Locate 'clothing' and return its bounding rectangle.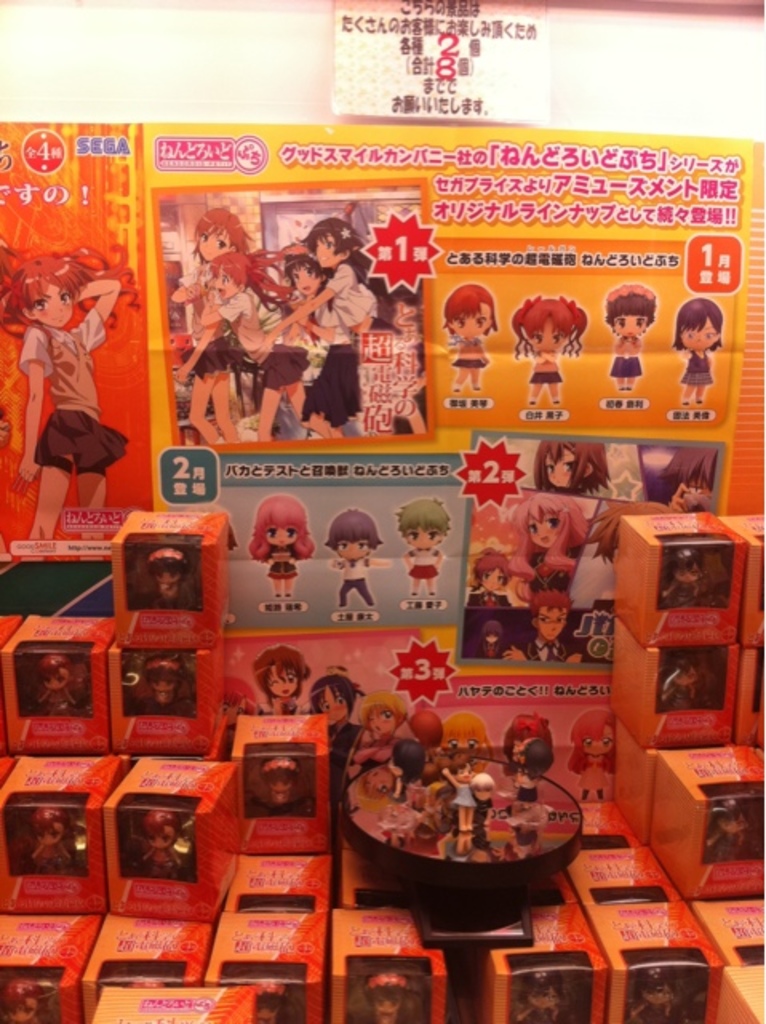
l=526, t=350, r=563, b=384.
